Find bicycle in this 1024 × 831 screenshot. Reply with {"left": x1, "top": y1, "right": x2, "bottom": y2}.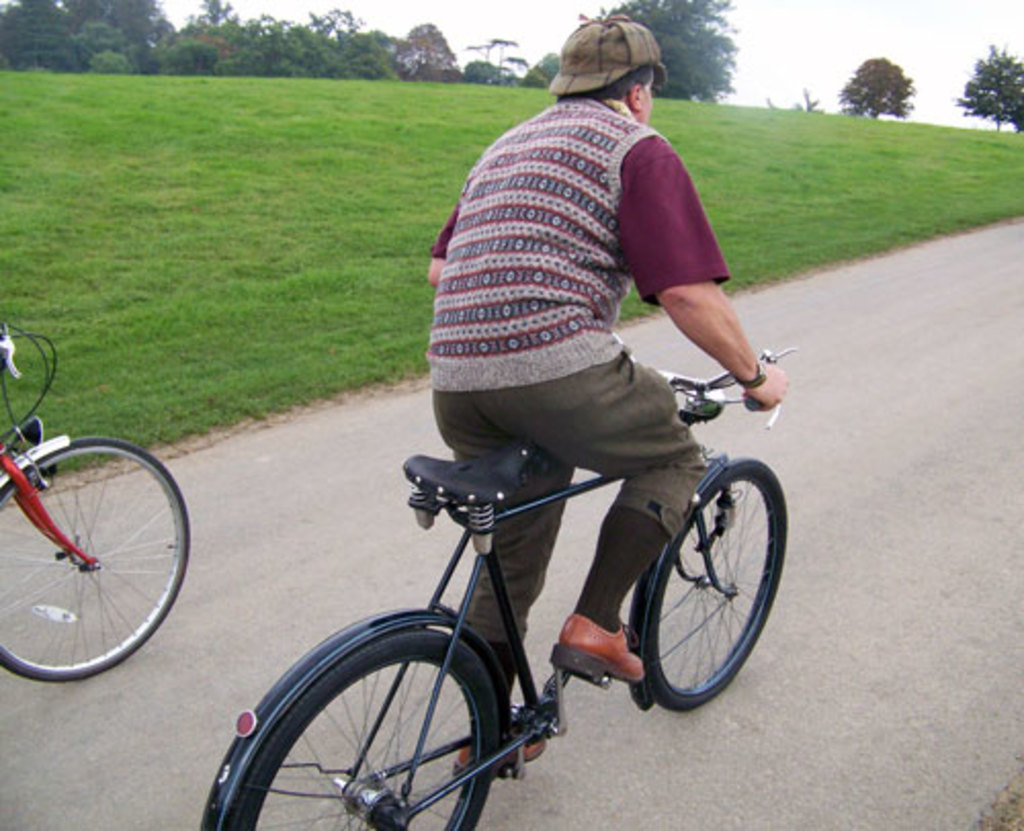
{"left": 213, "top": 330, "right": 797, "bottom": 821}.
